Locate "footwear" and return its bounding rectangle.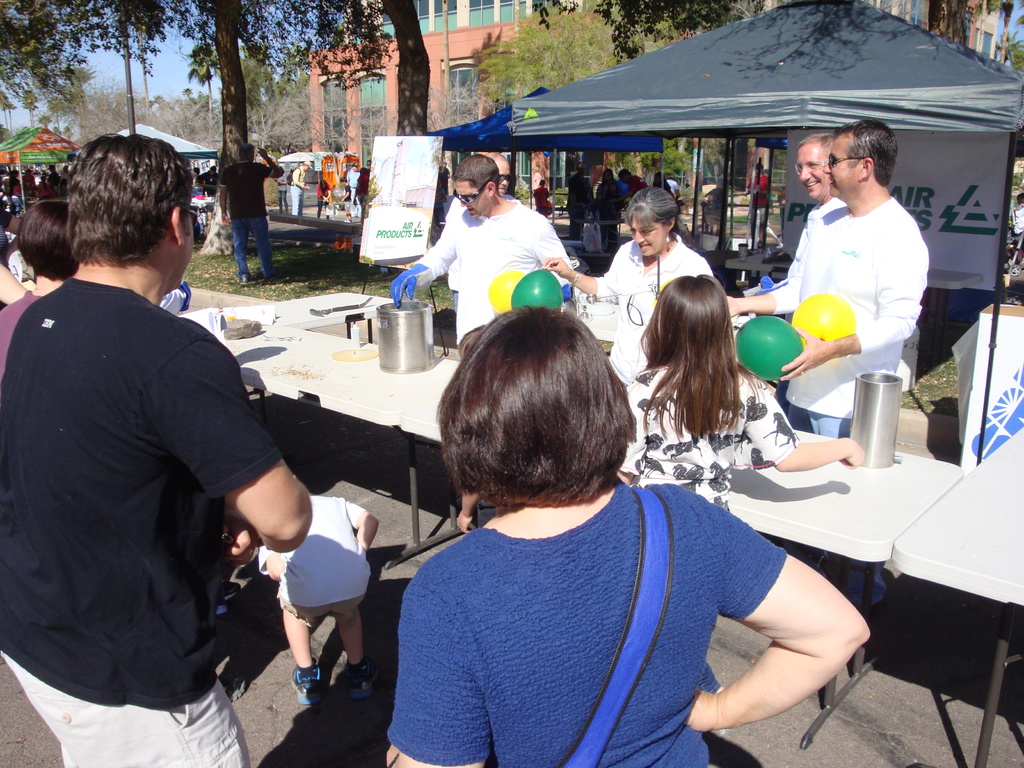
344 659 377 699.
